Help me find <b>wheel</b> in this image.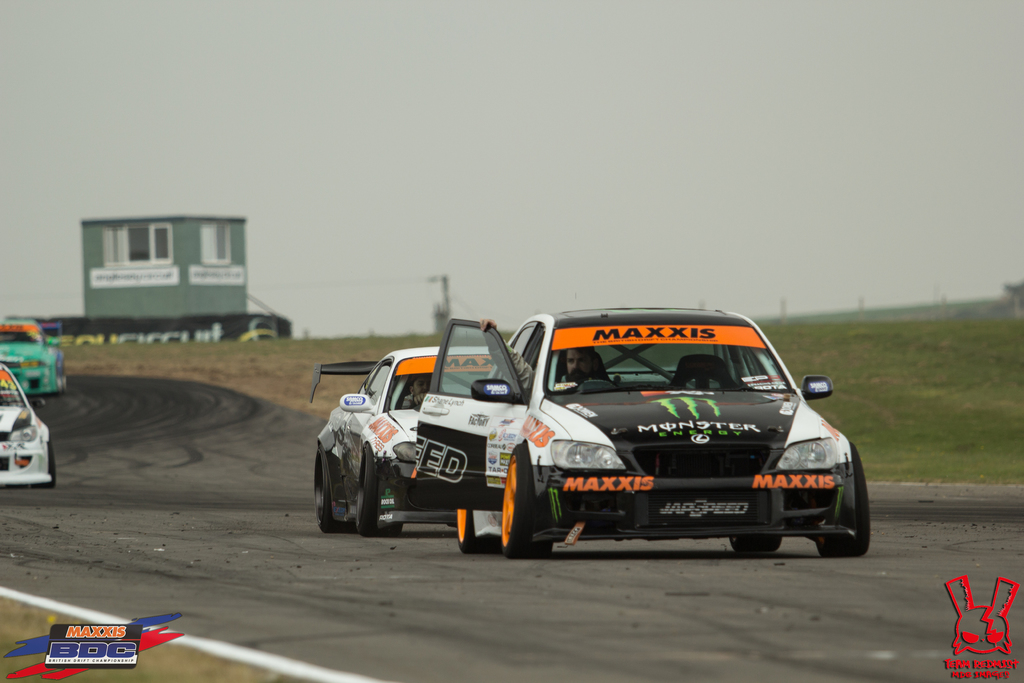
Found it: [731, 530, 781, 556].
